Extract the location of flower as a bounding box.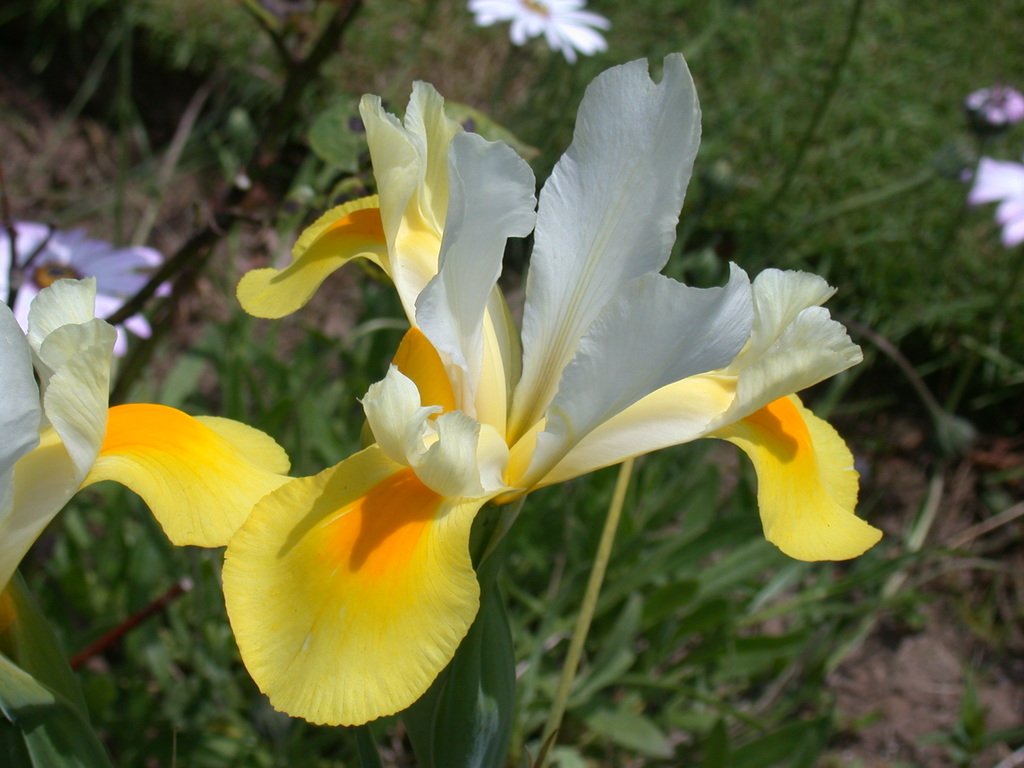
{"x1": 192, "y1": 51, "x2": 836, "y2": 706}.
